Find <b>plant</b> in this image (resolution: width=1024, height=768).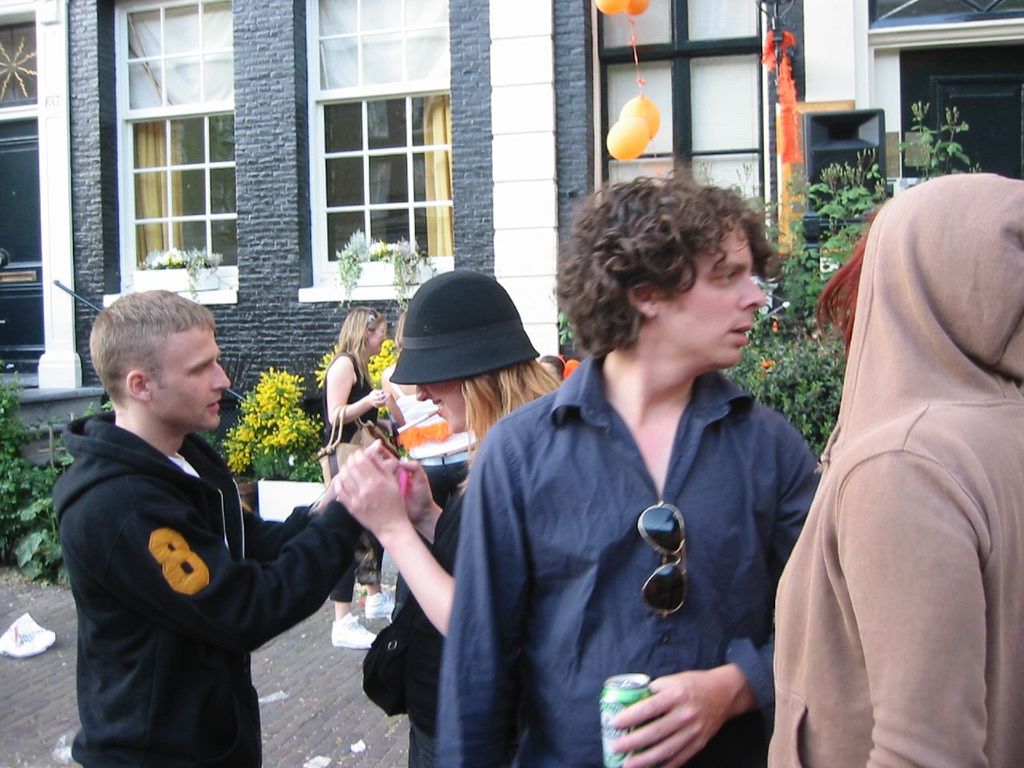
rect(331, 215, 374, 301).
